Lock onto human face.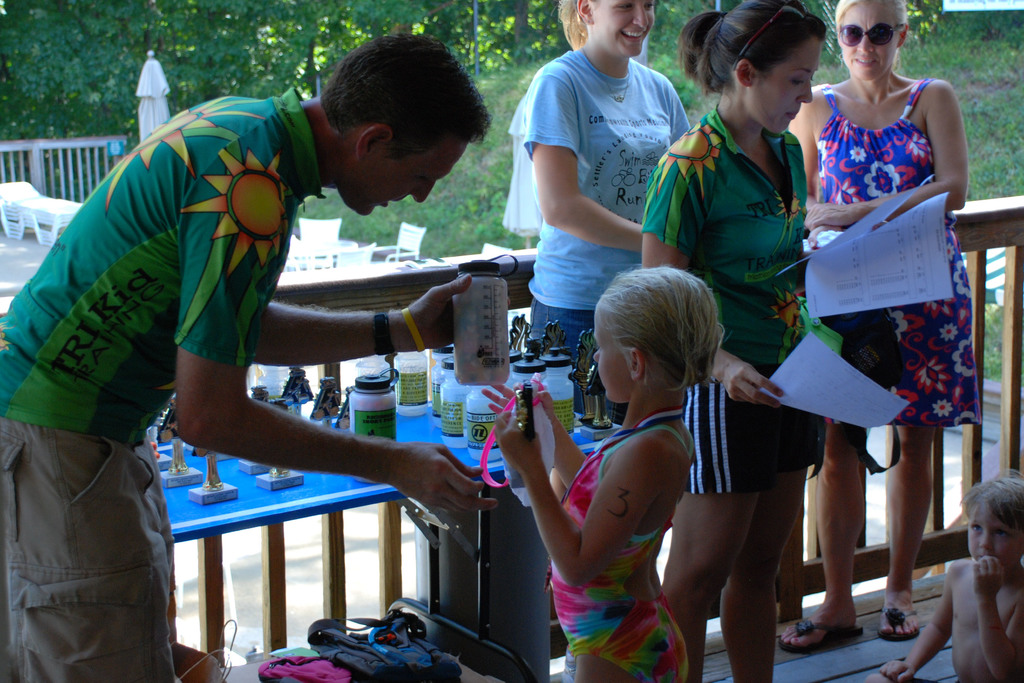
Locked: {"x1": 342, "y1": 136, "x2": 471, "y2": 217}.
